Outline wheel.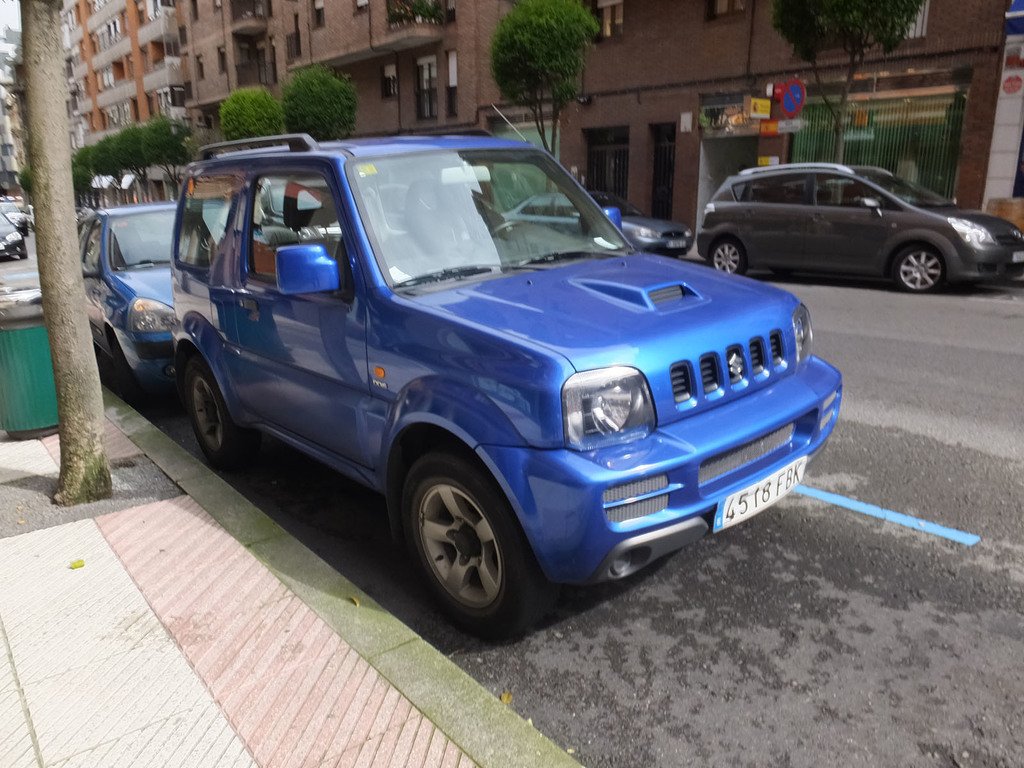
Outline: x1=706, y1=237, x2=749, y2=278.
